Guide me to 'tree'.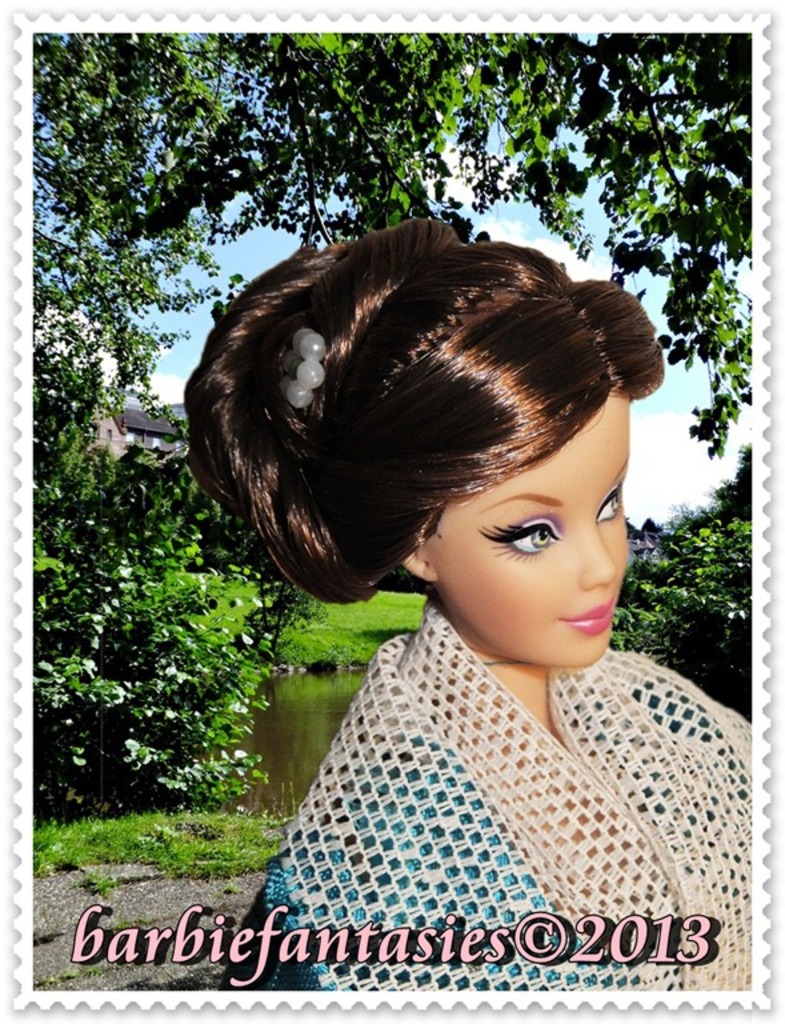
Guidance: Rect(31, 35, 753, 820).
